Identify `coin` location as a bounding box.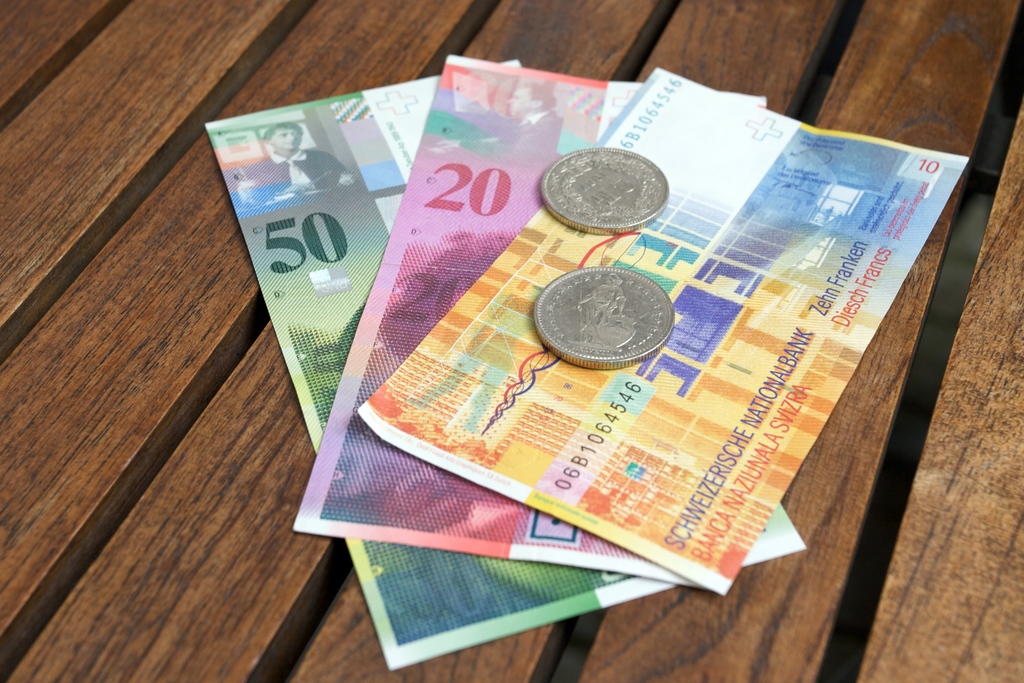
534,267,675,366.
